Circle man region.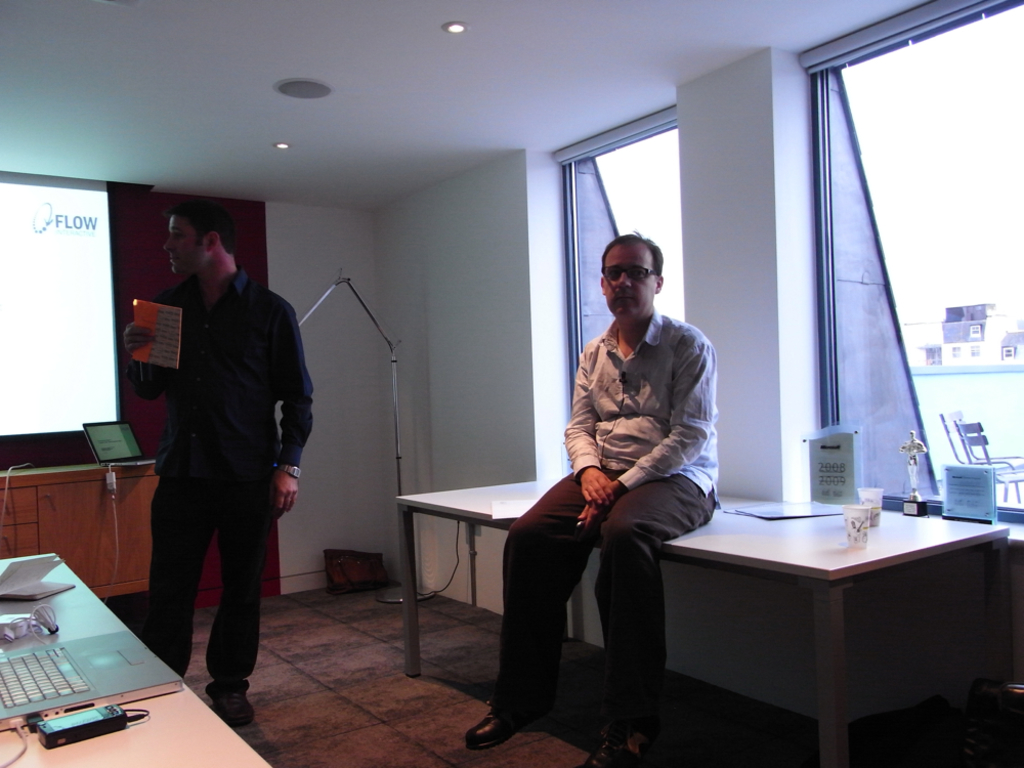
Region: select_region(120, 206, 307, 722).
